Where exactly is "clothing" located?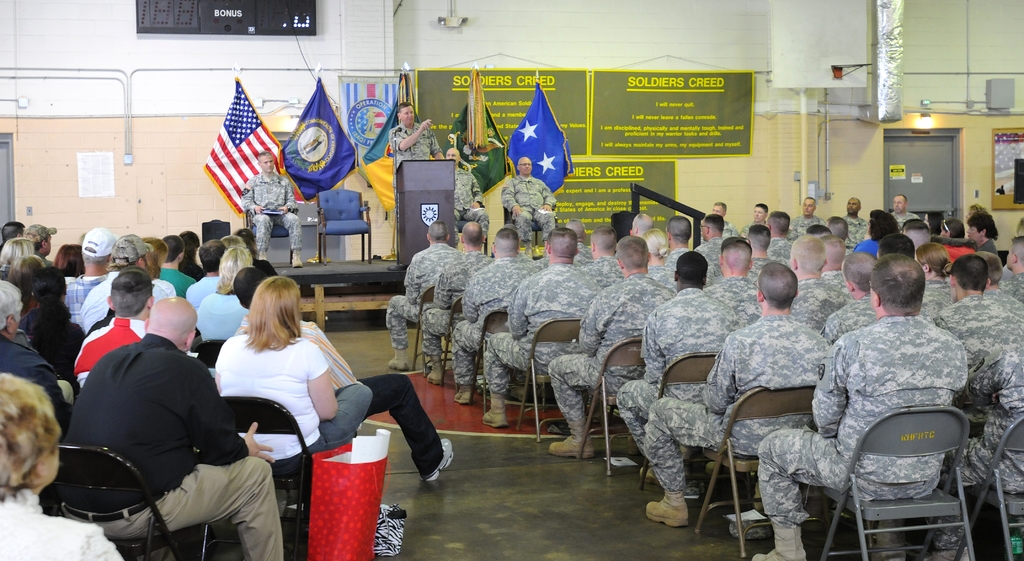
Its bounding box is <box>753,258,767,291</box>.
